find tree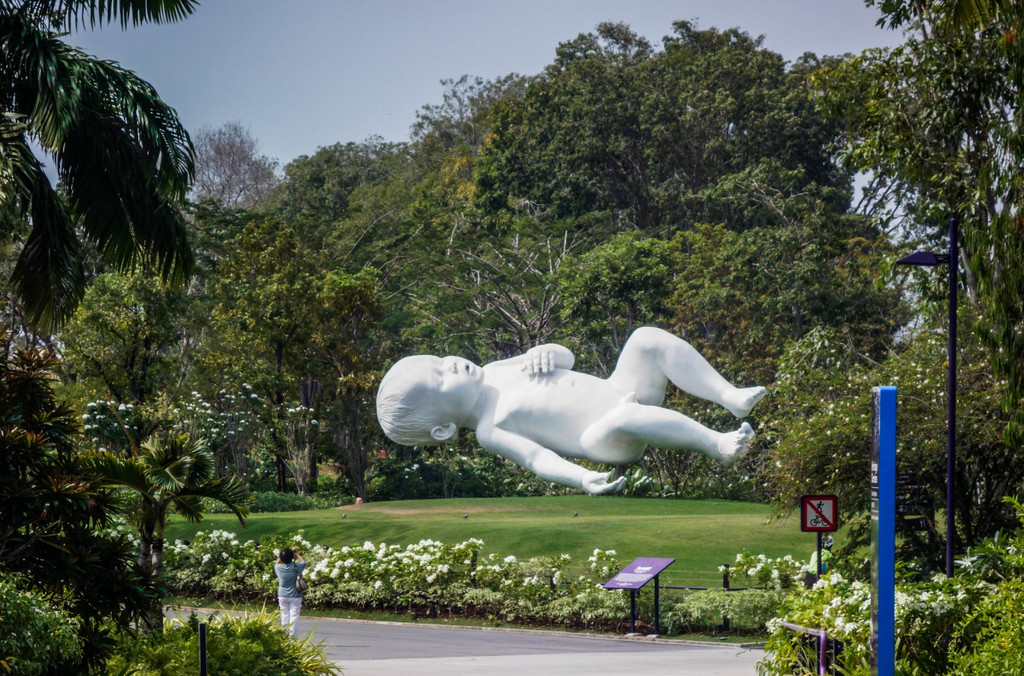
6,6,202,412
